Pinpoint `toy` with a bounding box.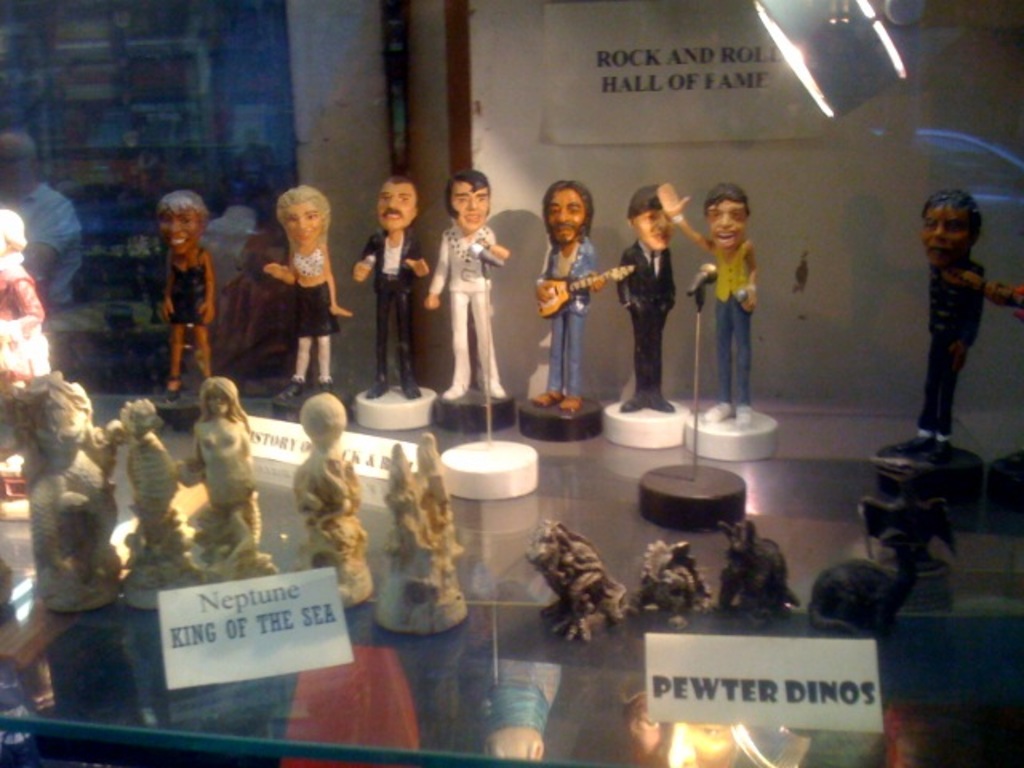
box=[536, 261, 632, 320].
